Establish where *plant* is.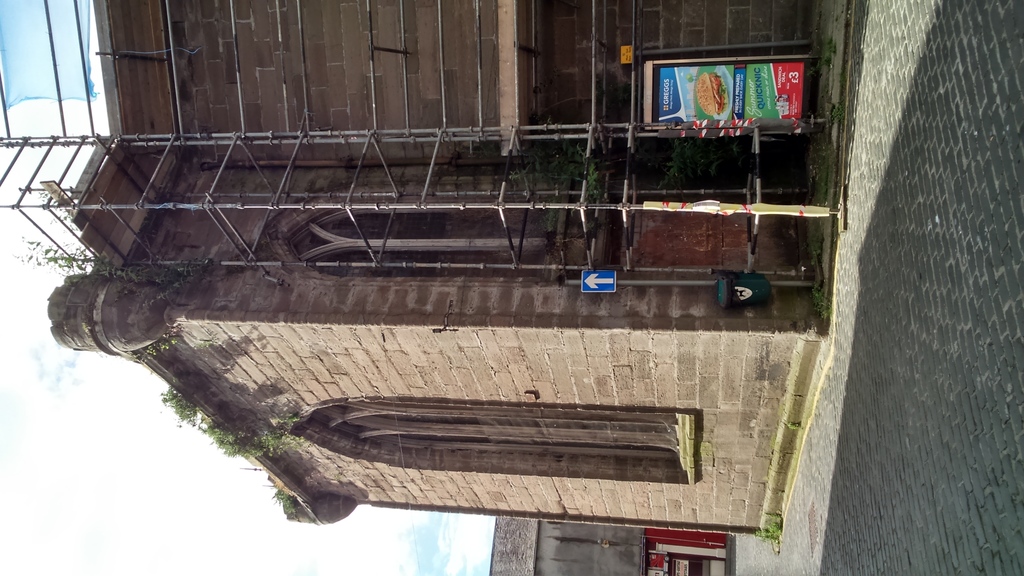
Established at [x1=32, y1=188, x2=74, y2=237].
